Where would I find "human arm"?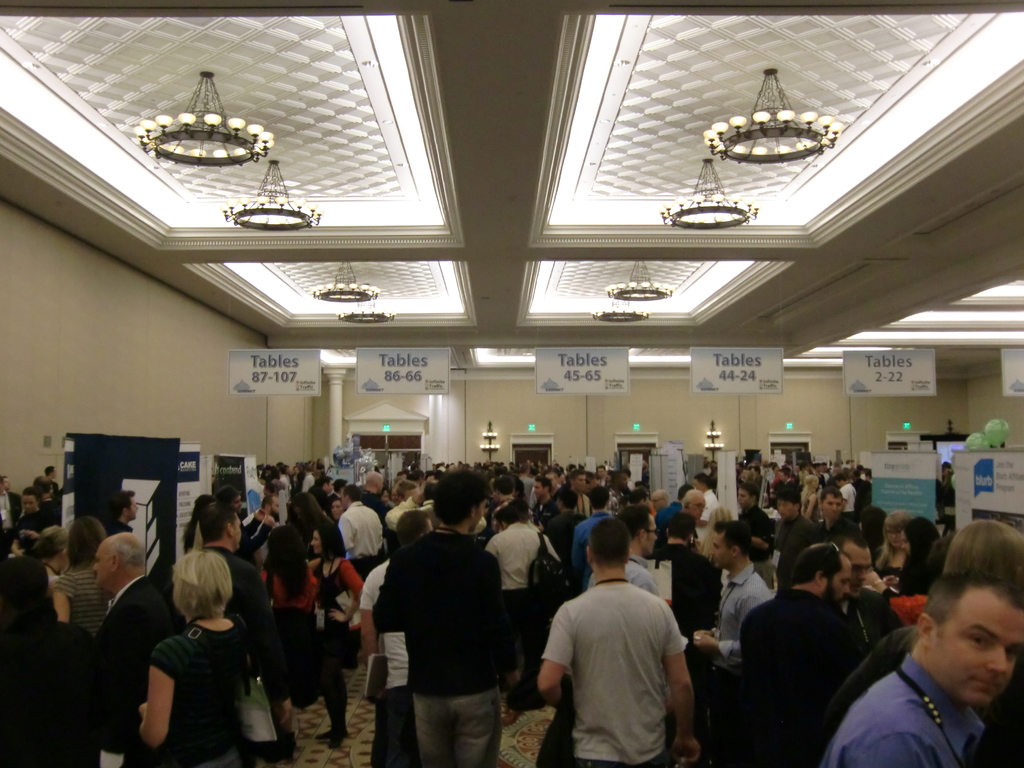
At {"x1": 326, "y1": 561, "x2": 368, "y2": 625}.
